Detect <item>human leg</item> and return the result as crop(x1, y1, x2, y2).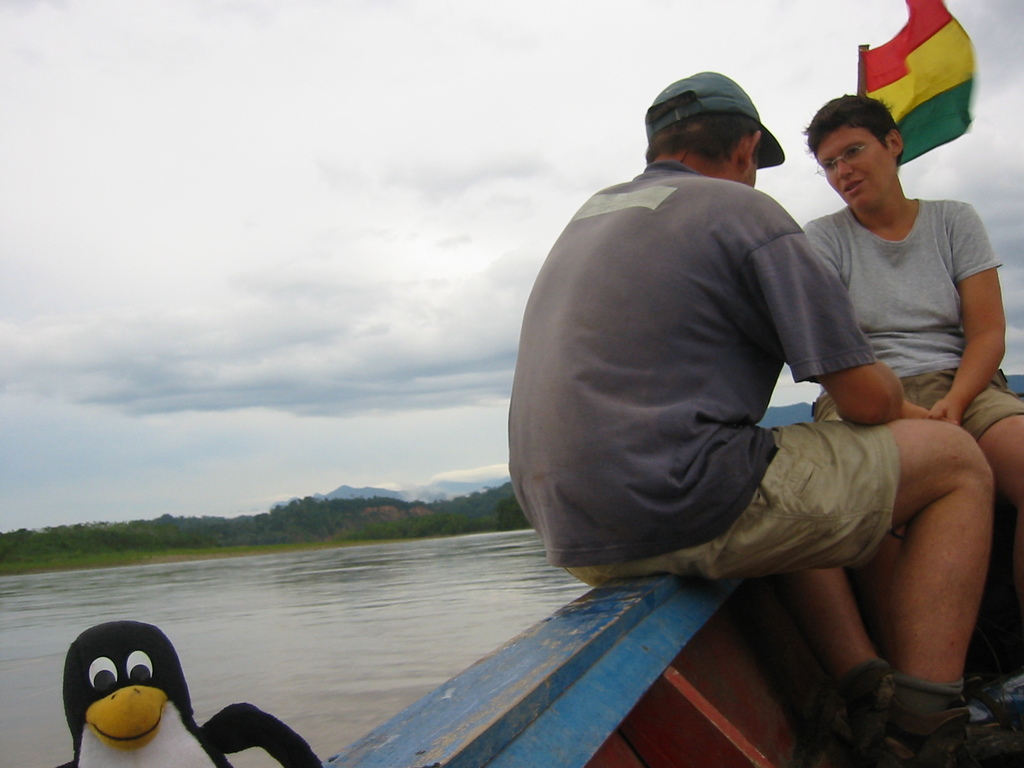
crop(772, 565, 895, 752).
